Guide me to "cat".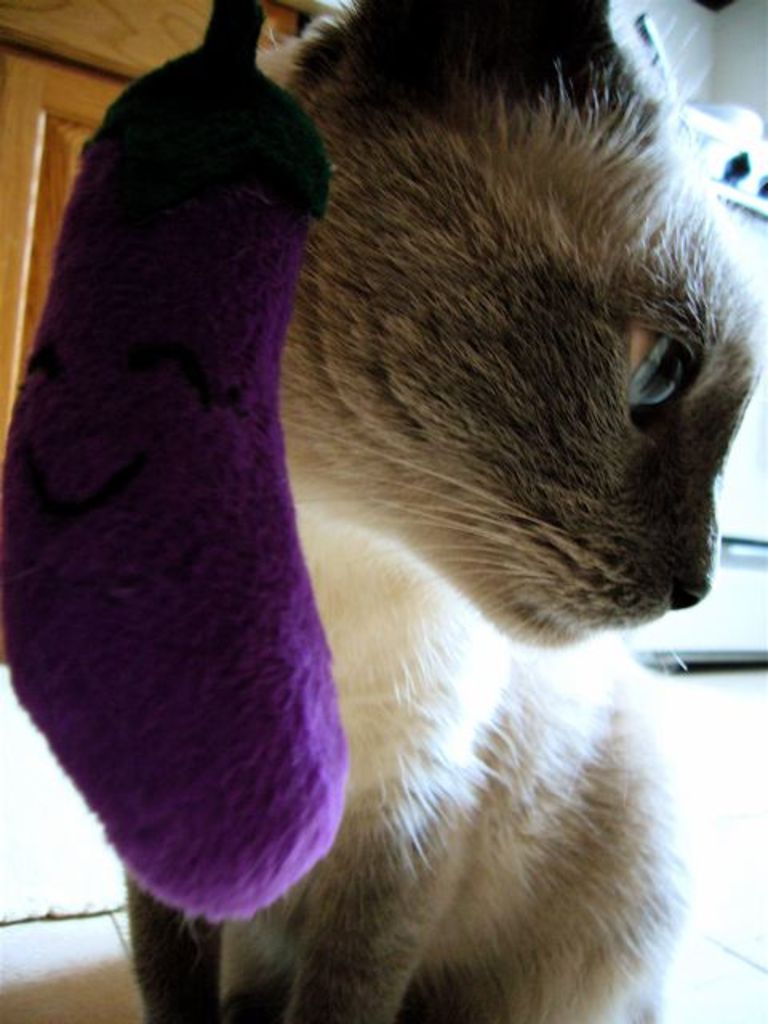
Guidance: box(117, 6, 766, 1022).
